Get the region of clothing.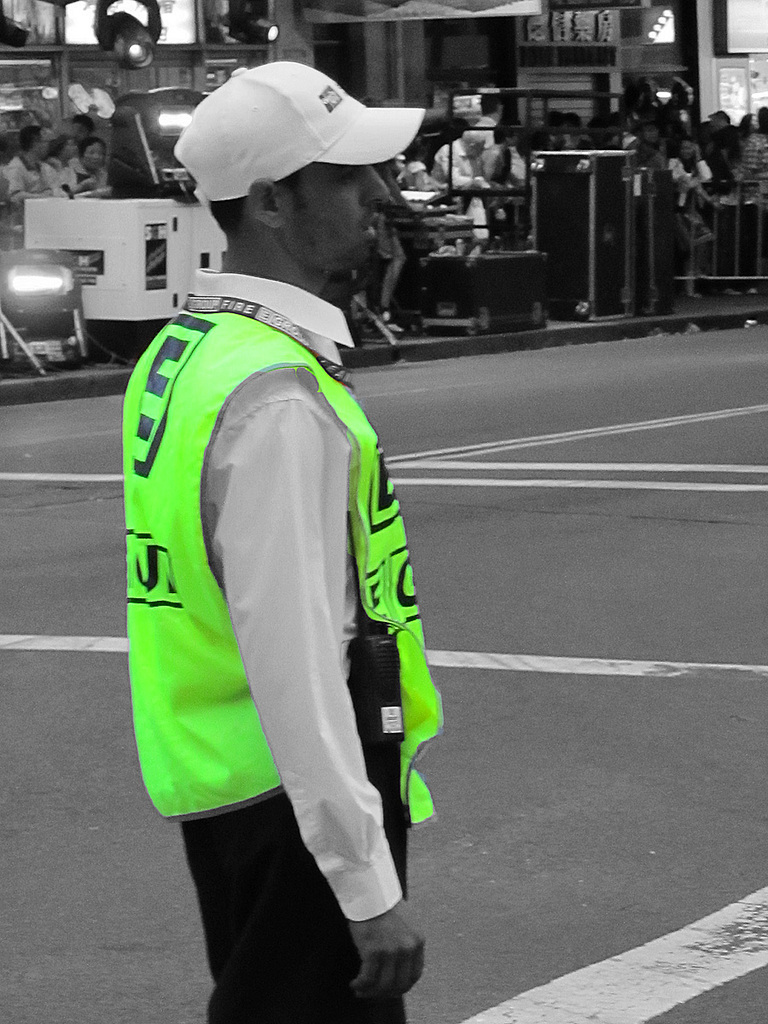
BBox(133, 102, 461, 1023).
